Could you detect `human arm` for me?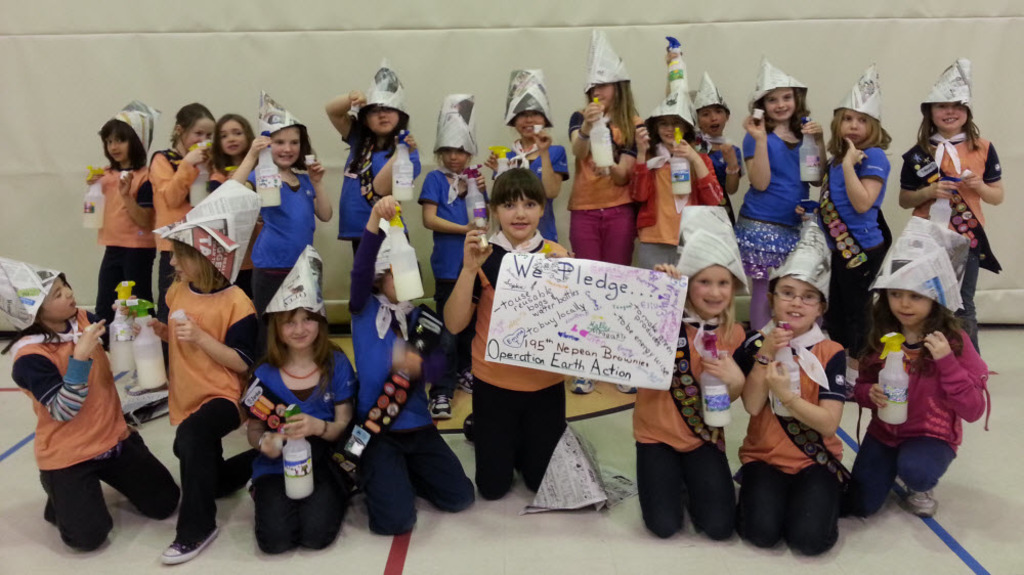
Detection result: [left=929, top=321, right=994, bottom=419].
